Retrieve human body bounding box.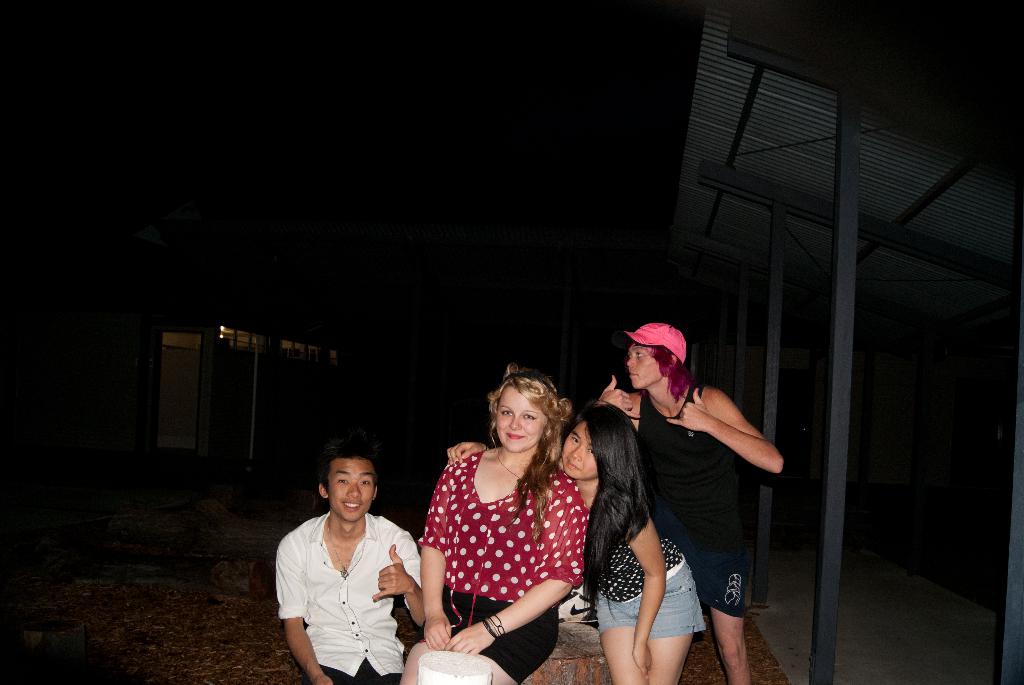
Bounding box: [x1=610, y1=301, x2=777, y2=669].
